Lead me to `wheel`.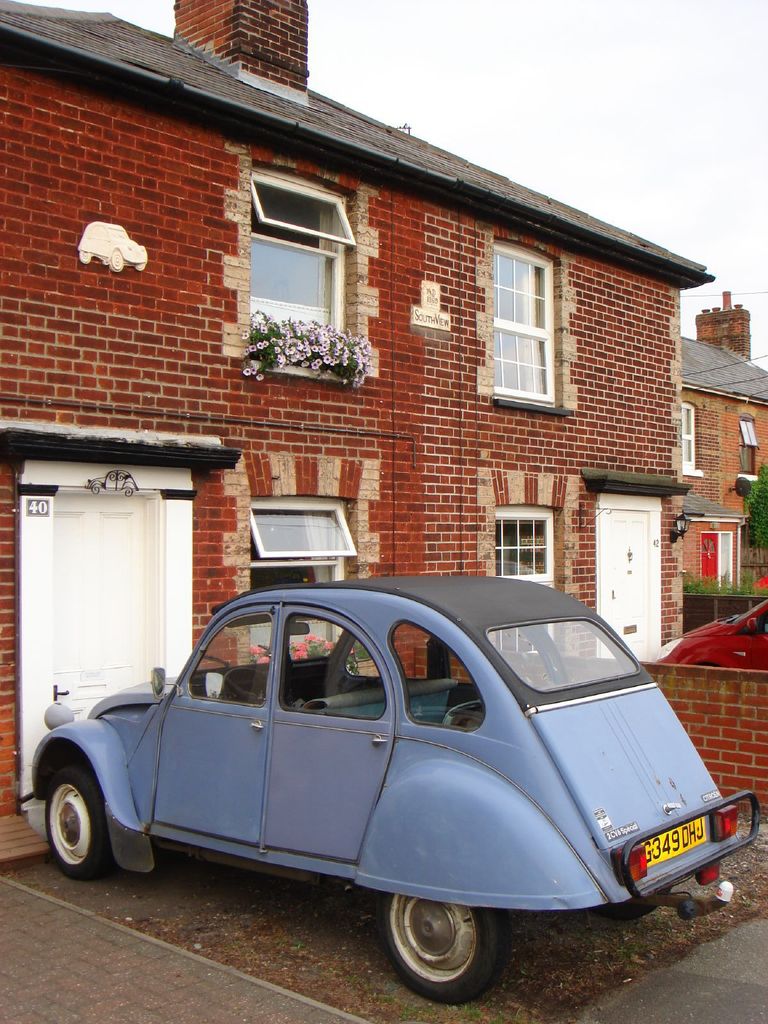
Lead to (x1=365, y1=892, x2=510, y2=1004).
